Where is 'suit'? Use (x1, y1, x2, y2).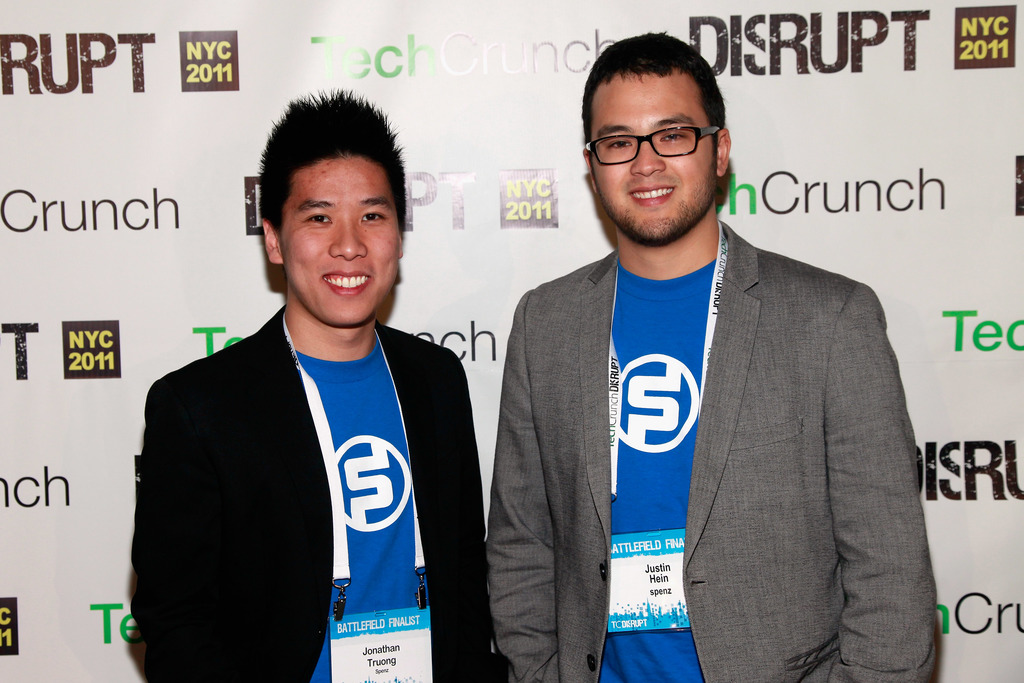
(488, 222, 937, 682).
